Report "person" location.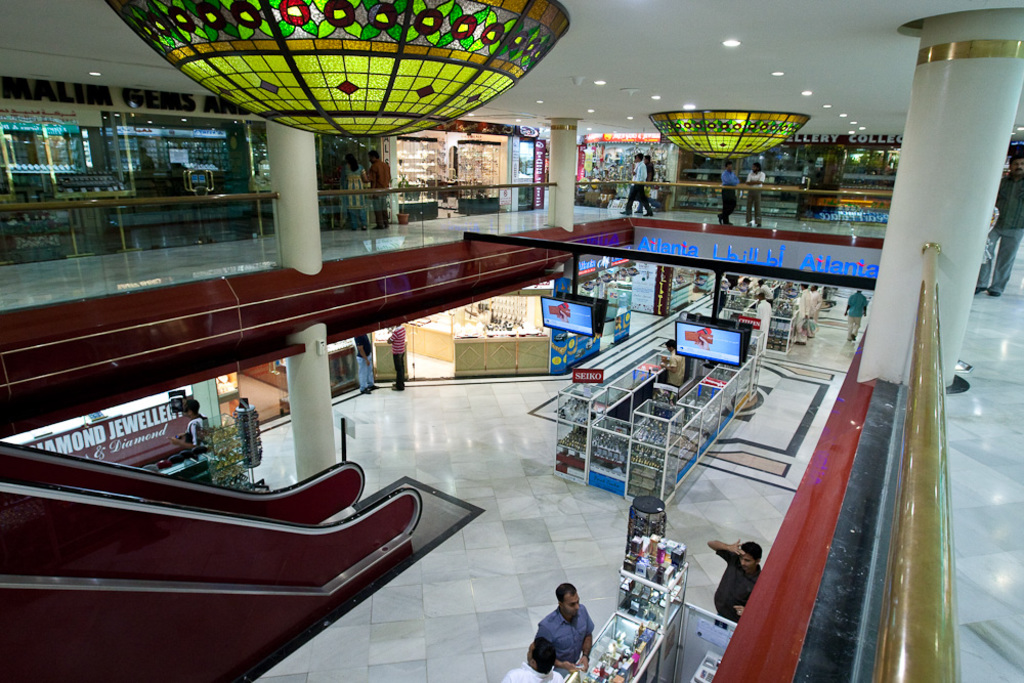
Report: 353 336 380 394.
